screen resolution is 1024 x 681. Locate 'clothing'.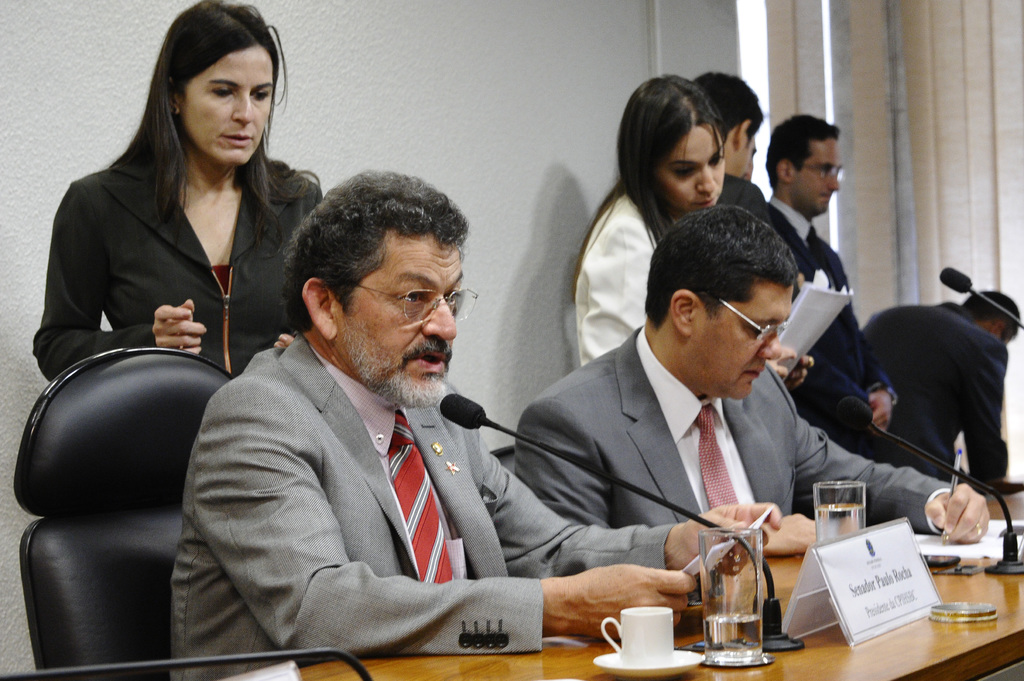
(836, 293, 1015, 490).
